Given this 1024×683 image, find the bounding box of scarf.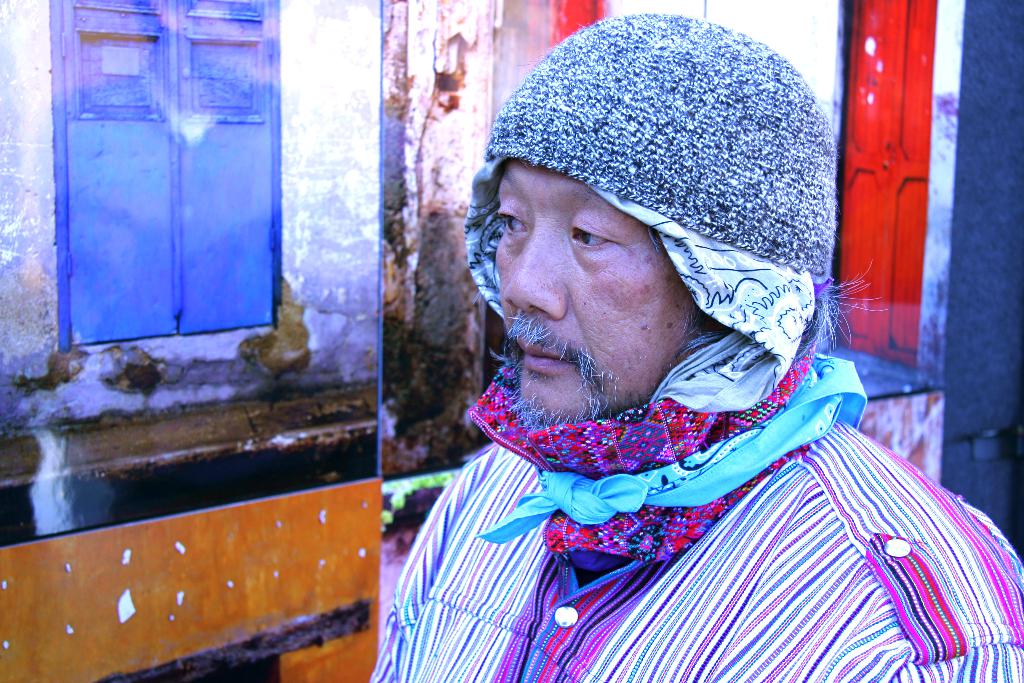
x1=493, y1=343, x2=809, y2=573.
